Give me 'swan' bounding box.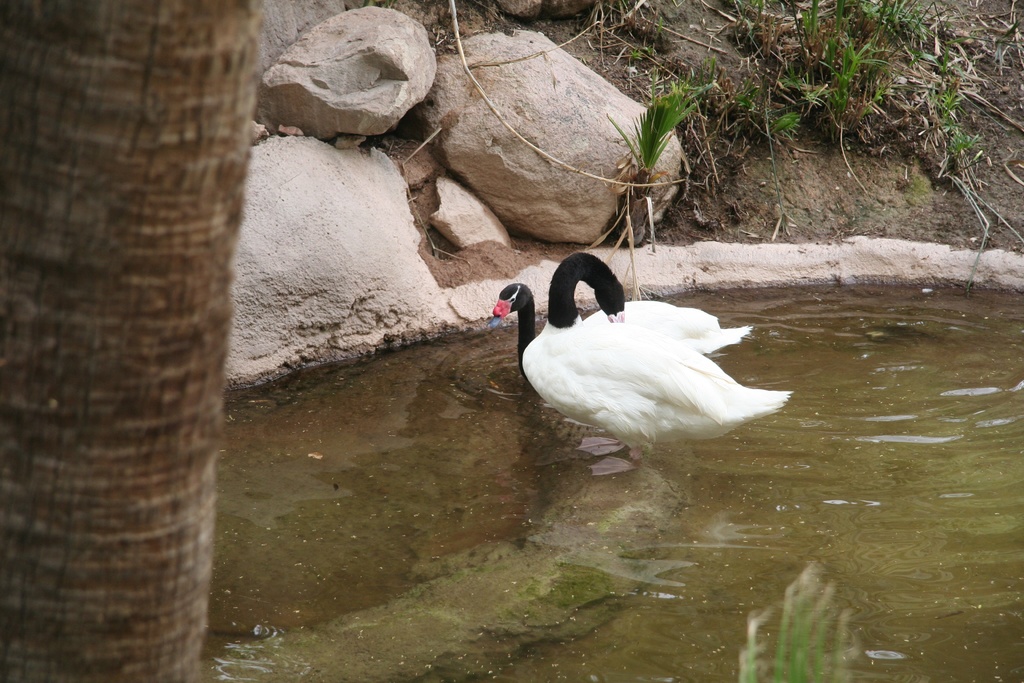
492/282/753/356.
